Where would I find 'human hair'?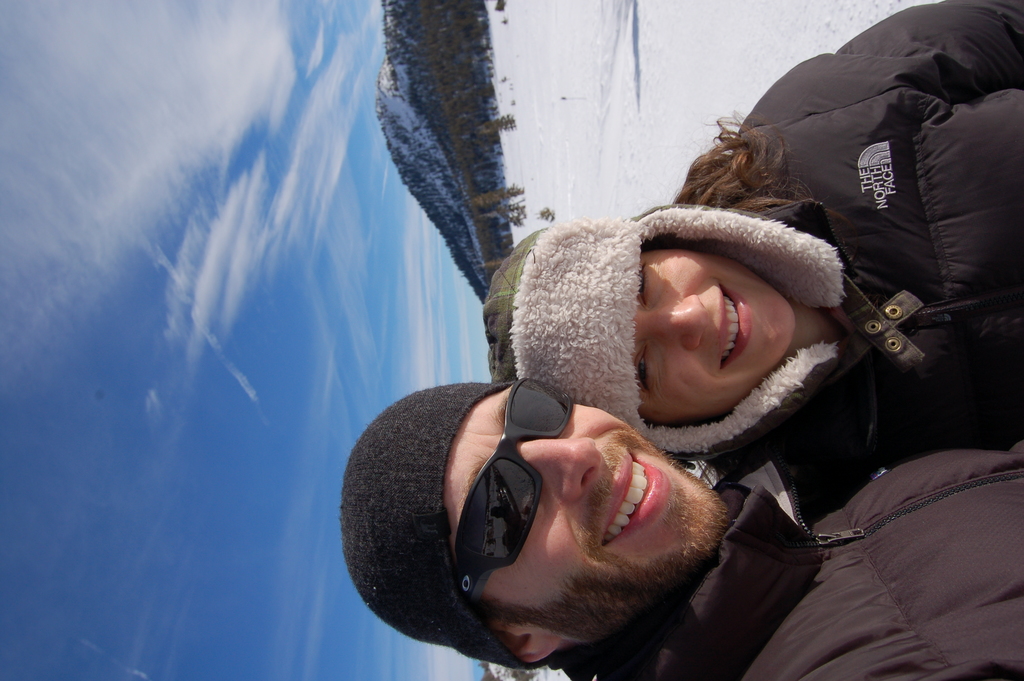
At {"left": 670, "top": 107, "right": 864, "bottom": 263}.
